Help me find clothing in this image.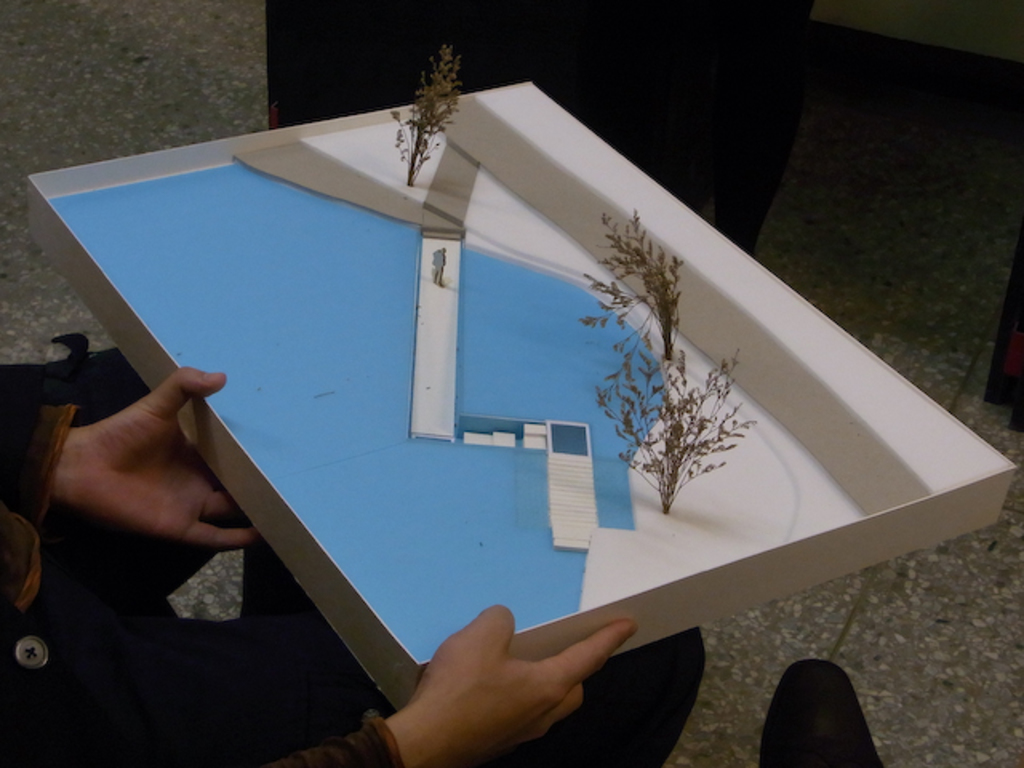
Found it: 0/395/403/766.
